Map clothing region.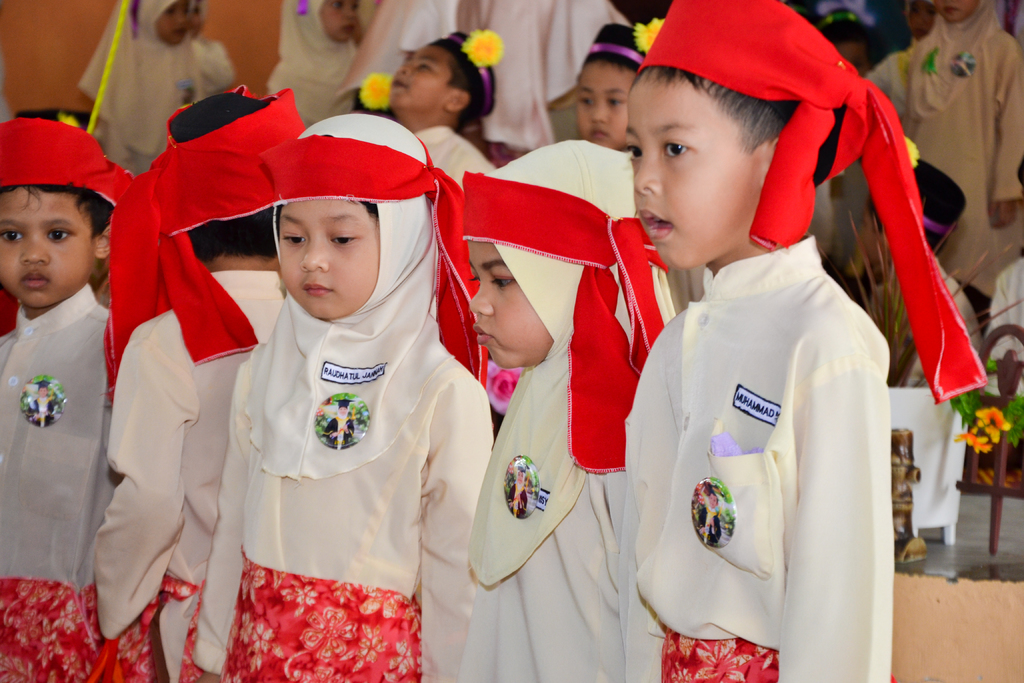
Mapped to rect(909, 0, 1017, 299).
